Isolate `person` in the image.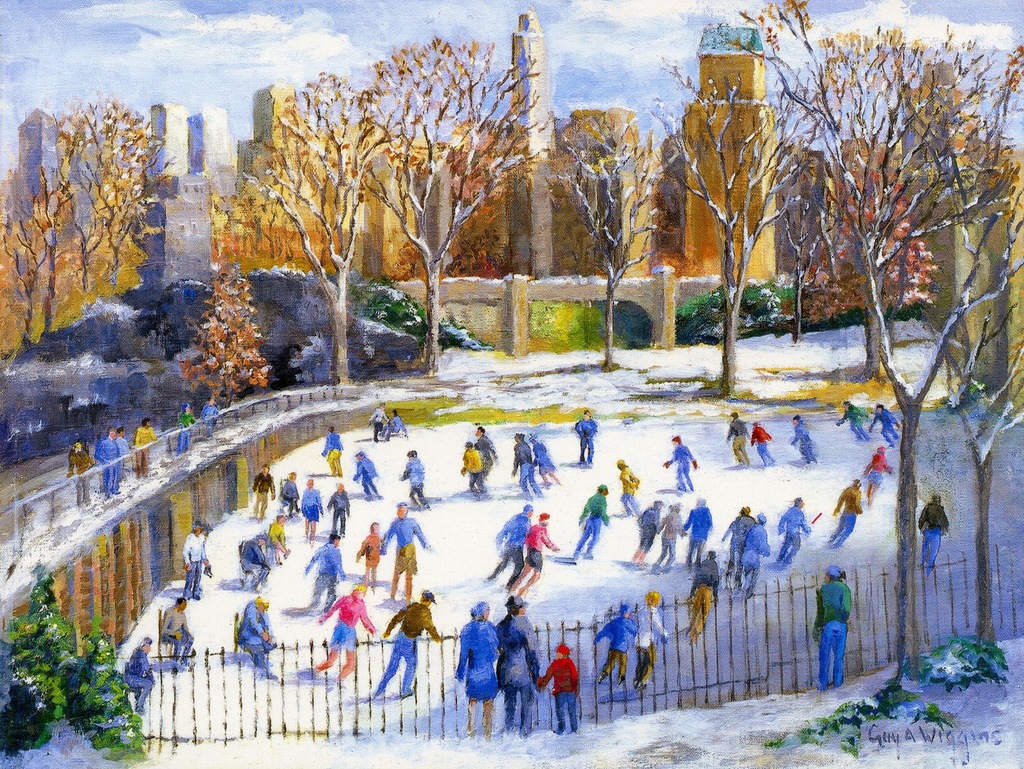
Isolated region: left=159, top=592, right=189, bottom=668.
